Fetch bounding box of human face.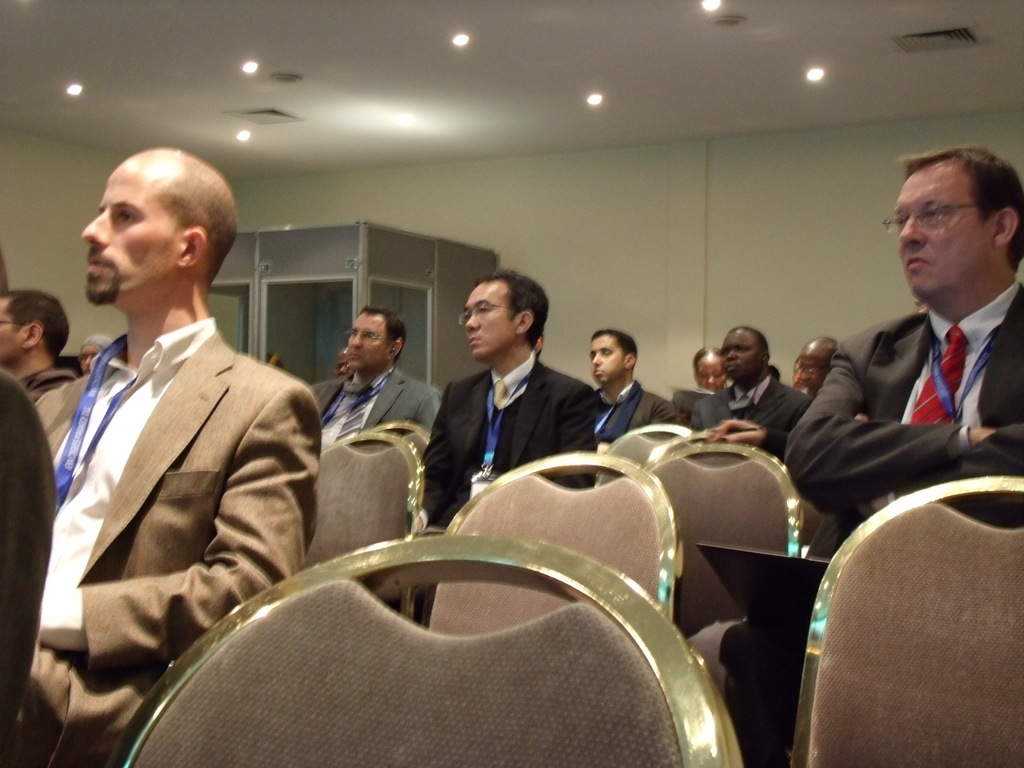
Bbox: 0 296 24 364.
